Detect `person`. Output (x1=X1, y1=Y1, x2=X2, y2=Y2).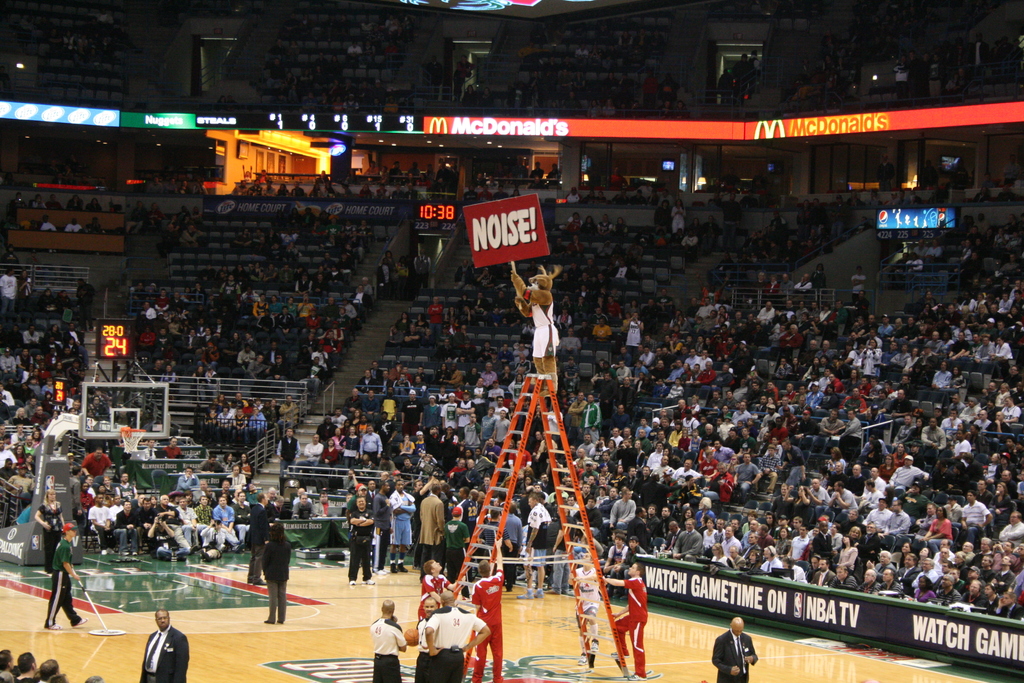
(x1=1, y1=652, x2=14, y2=677).
